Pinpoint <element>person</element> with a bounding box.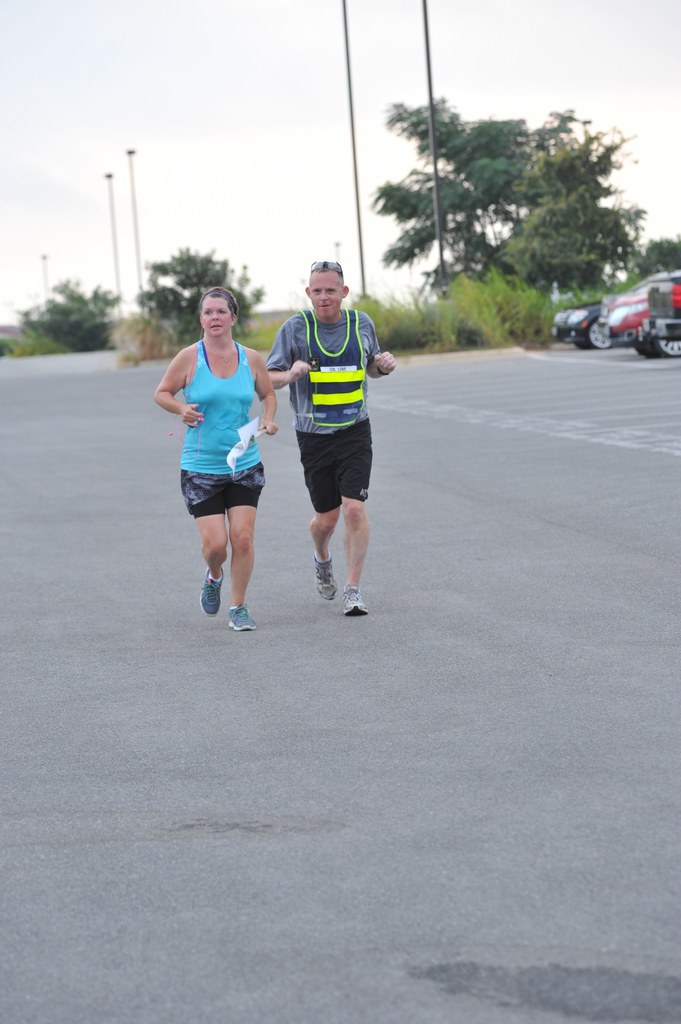
bbox(270, 243, 387, 608).
